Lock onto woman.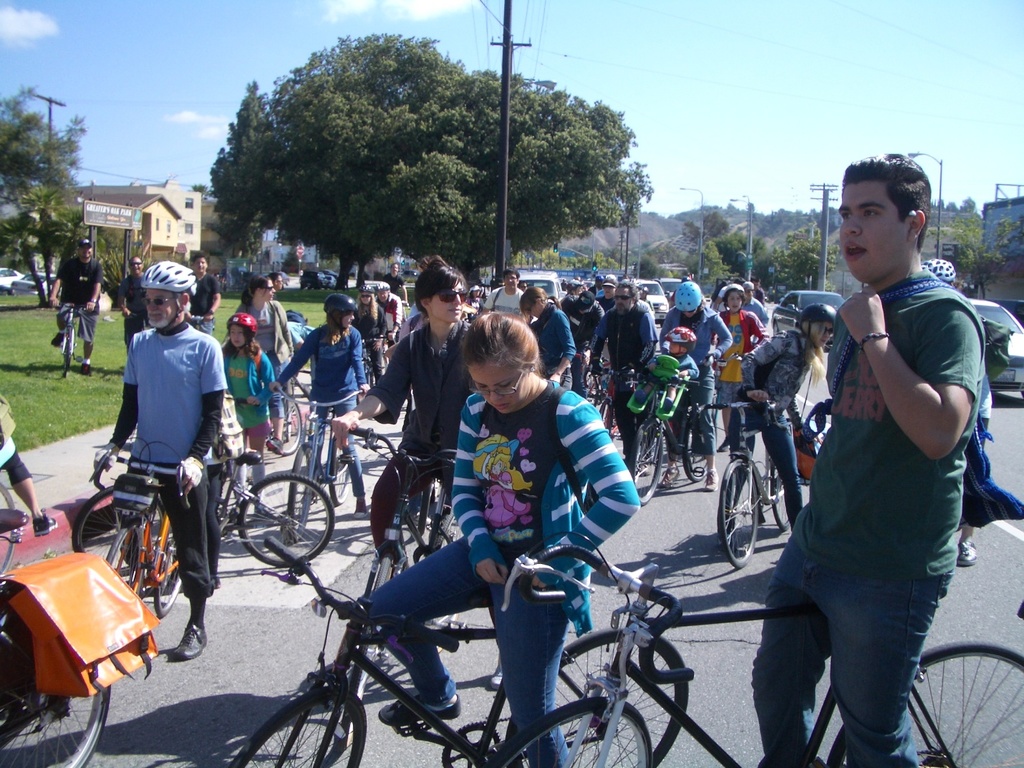
Locked: bbox(230, 286, 302, 454).
